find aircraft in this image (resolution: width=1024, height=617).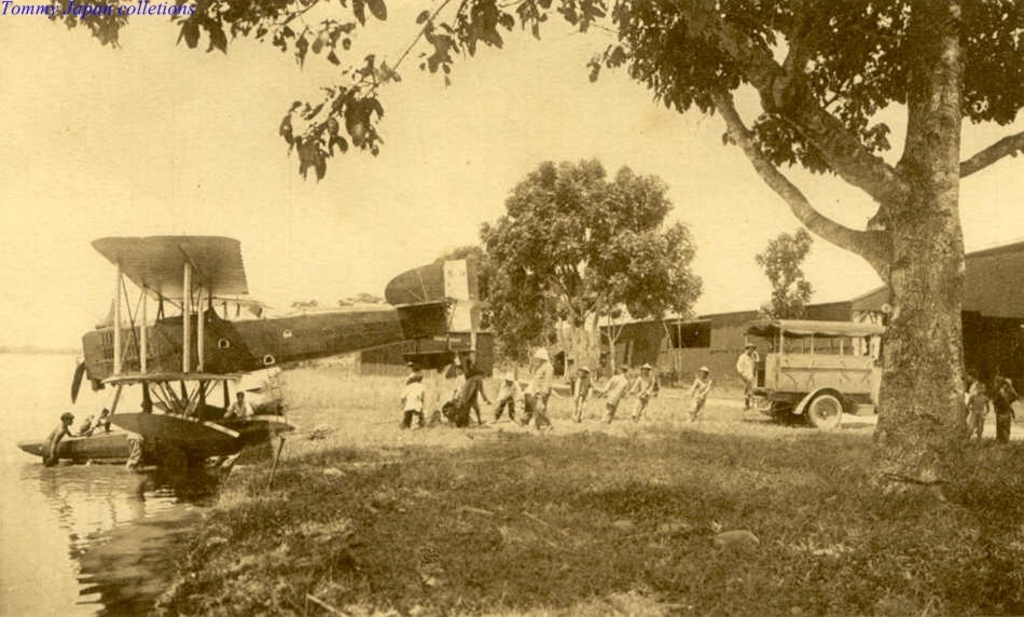
locate(71, 235, 488, 462).
